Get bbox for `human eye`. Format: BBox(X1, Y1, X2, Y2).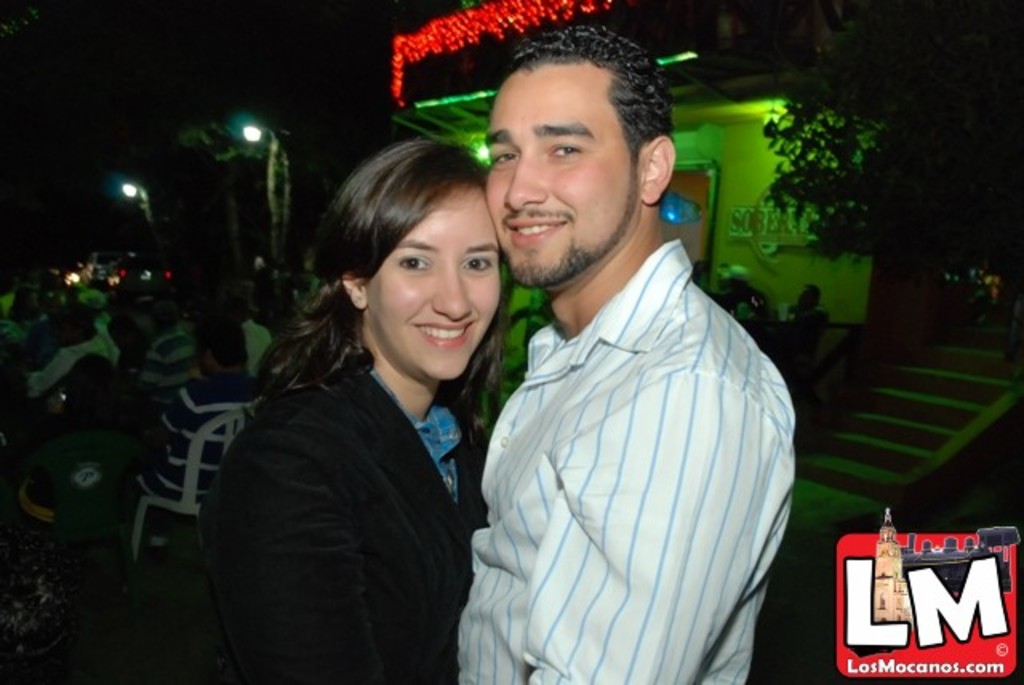
BBox(493, 146, 518, 171).
